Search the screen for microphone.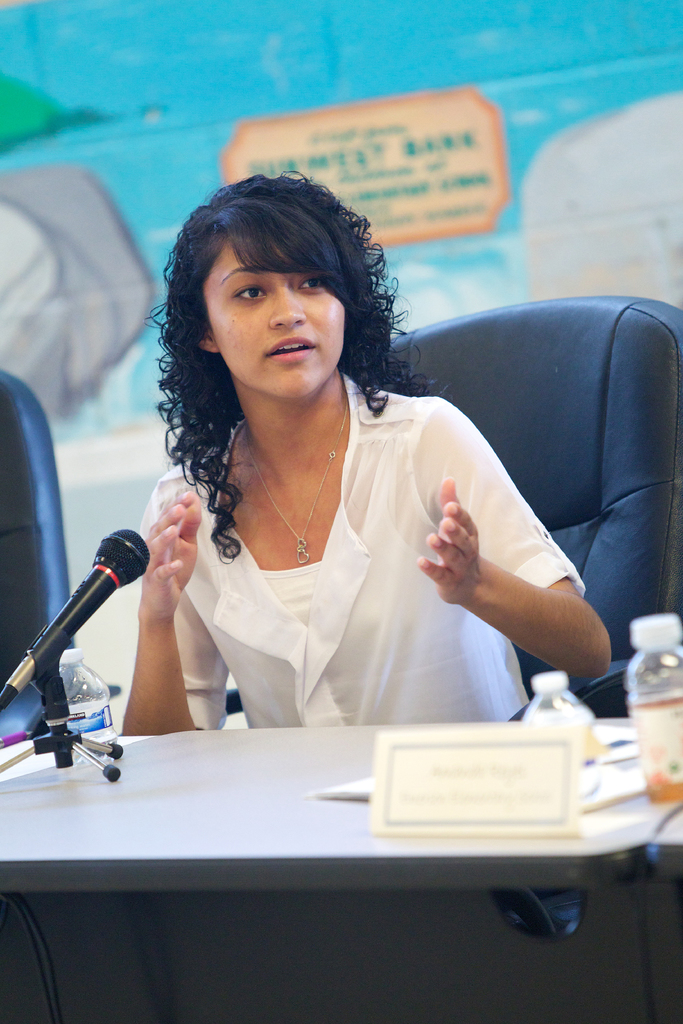
Found at <box>1,520,155,709</box>.
